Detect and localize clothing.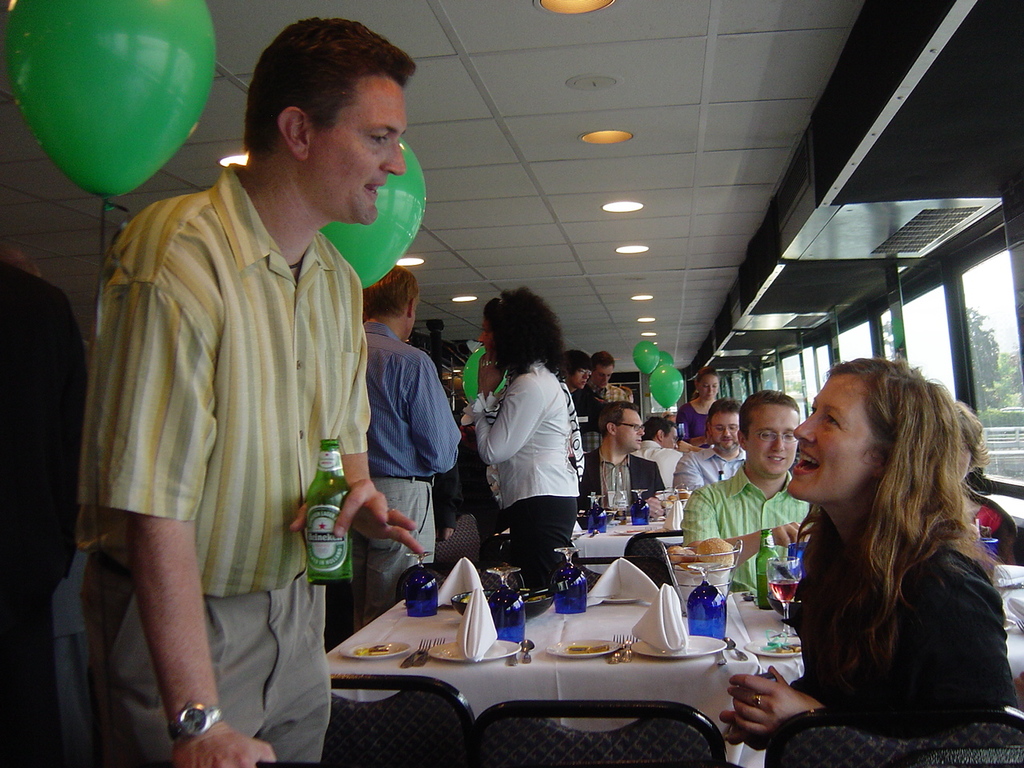
Localized at (74, 162, 368, 767).
